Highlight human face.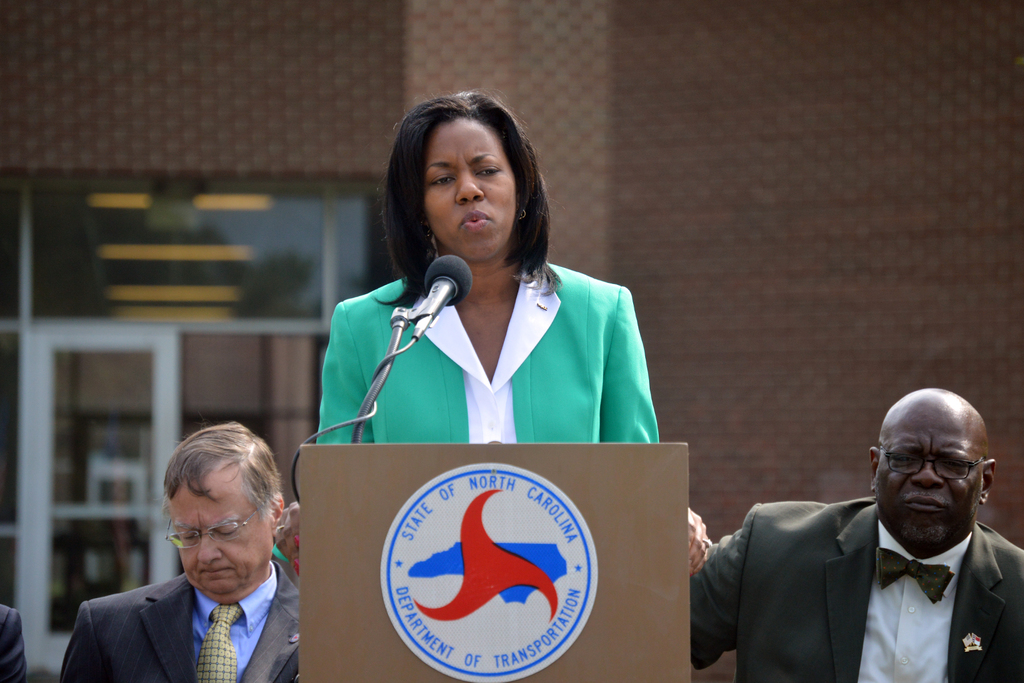
Highlighted region: {"x1": 882, "y1": 398, "x2": 980, "y2": 547}.
